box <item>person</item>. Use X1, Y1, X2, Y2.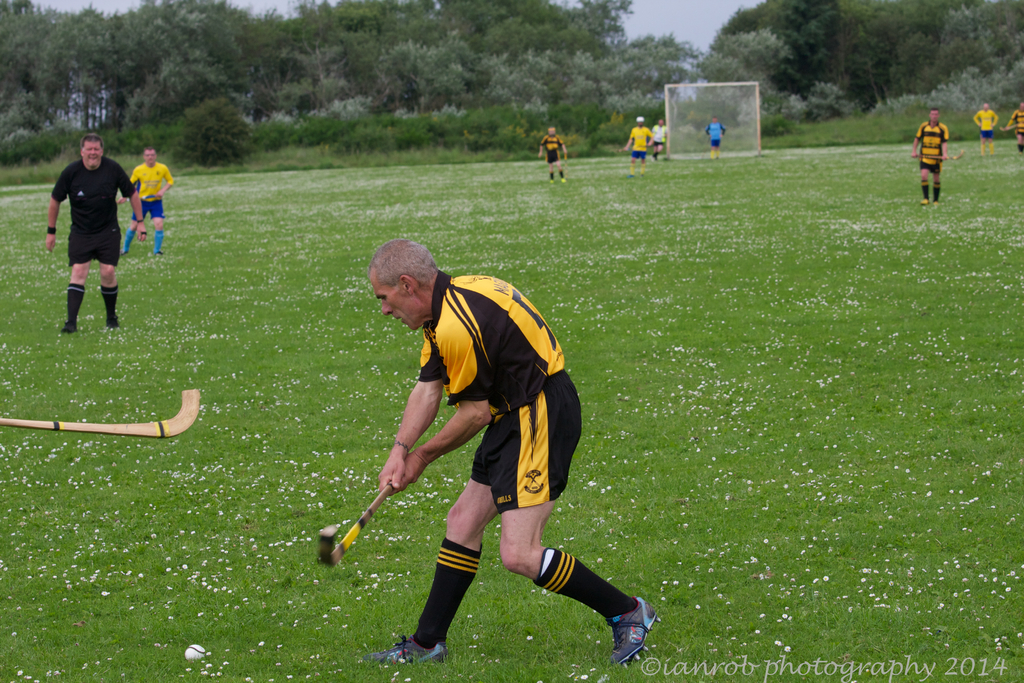
45, 135, 115, 335.
